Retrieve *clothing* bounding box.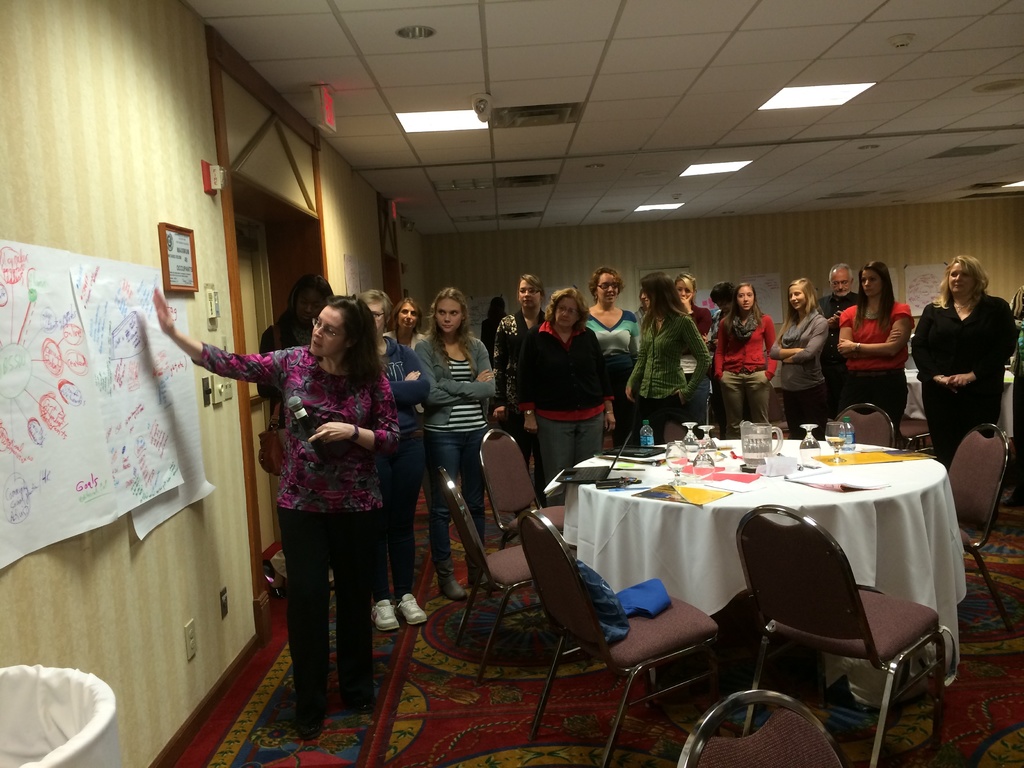
Bounding box: select_region(372, 333, 433, 601).
